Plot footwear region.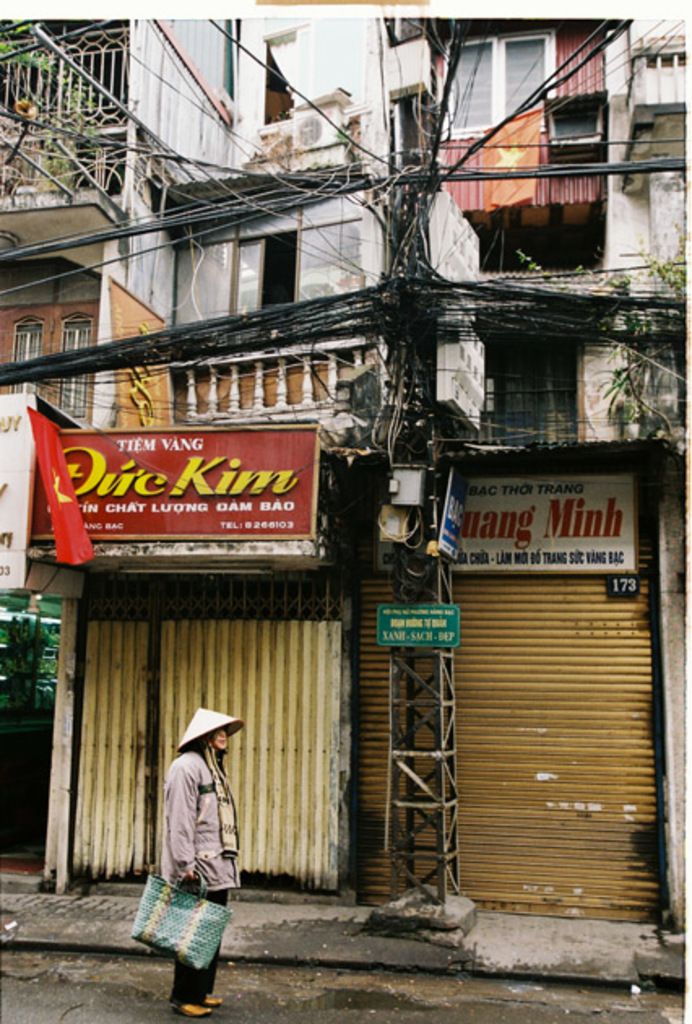
Plotted at detection(171, 1001, 213, 1021).
